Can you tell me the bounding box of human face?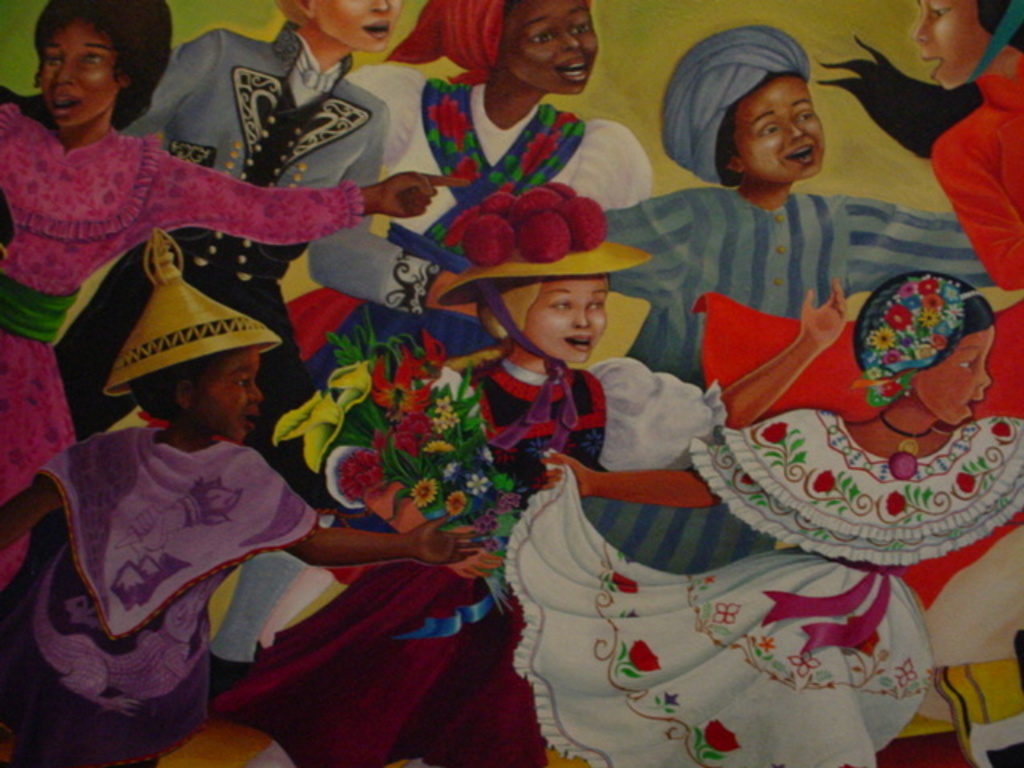
crop(496, 0, 600, 88).
